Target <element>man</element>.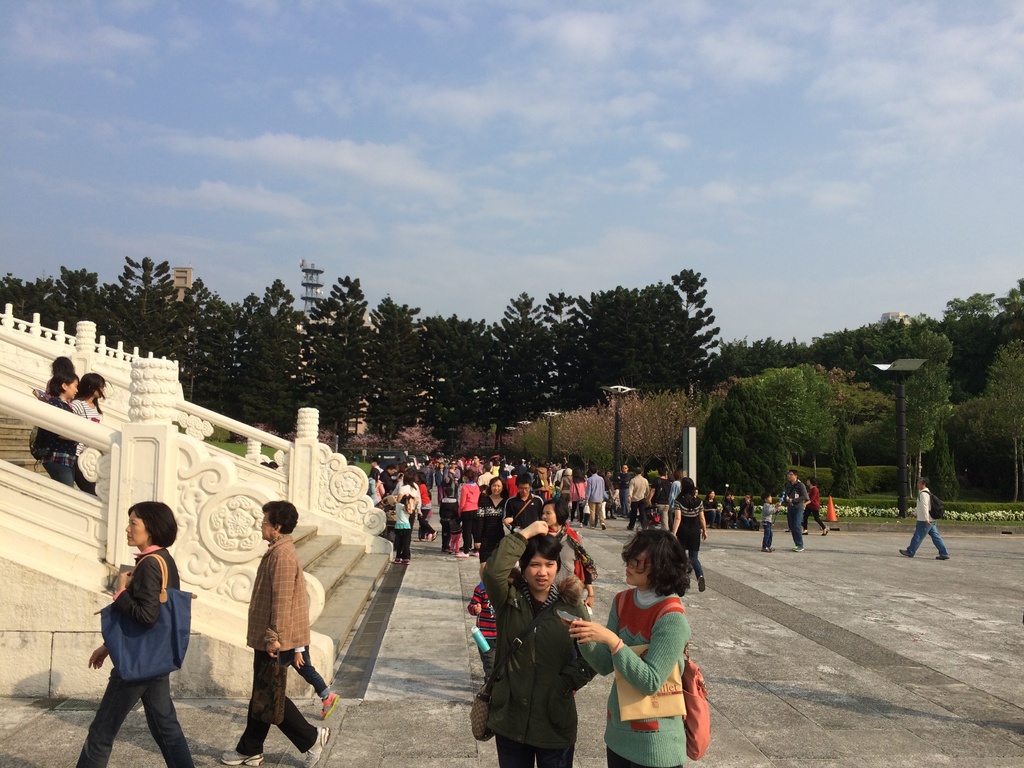
Target region: 644 471 667 529.
